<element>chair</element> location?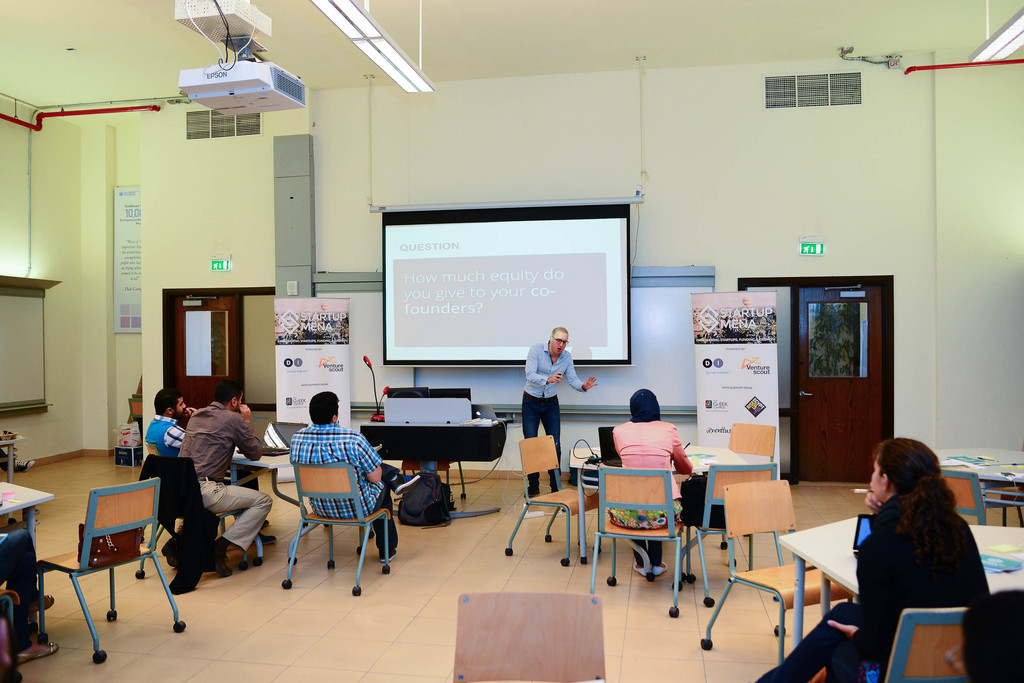
(588,464,707,612)
